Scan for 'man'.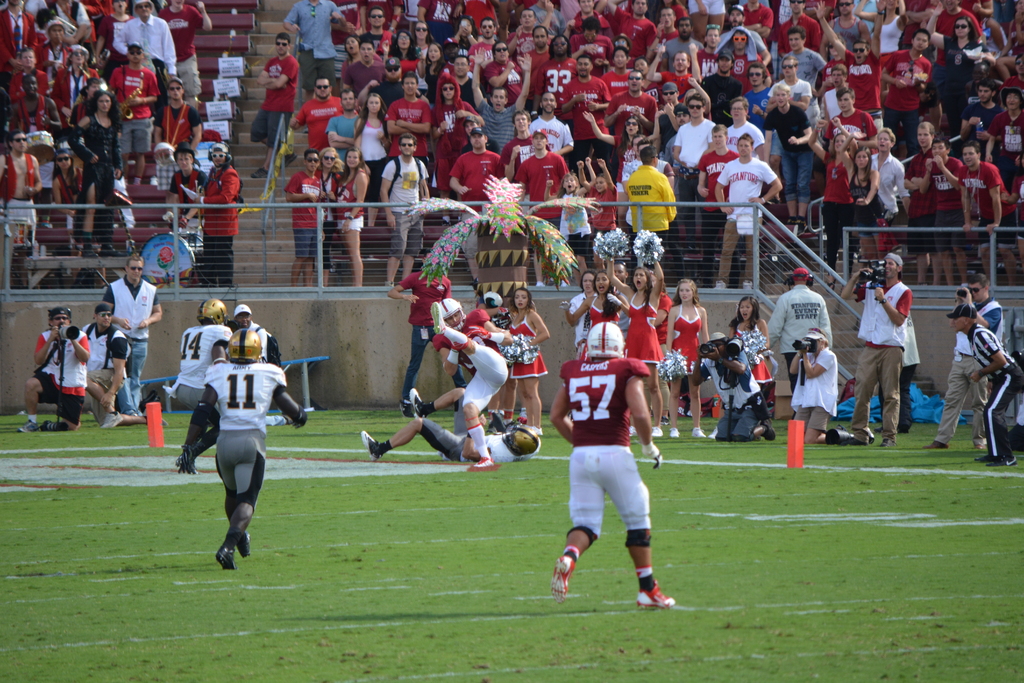
Scan result: [465,14,505,72].
